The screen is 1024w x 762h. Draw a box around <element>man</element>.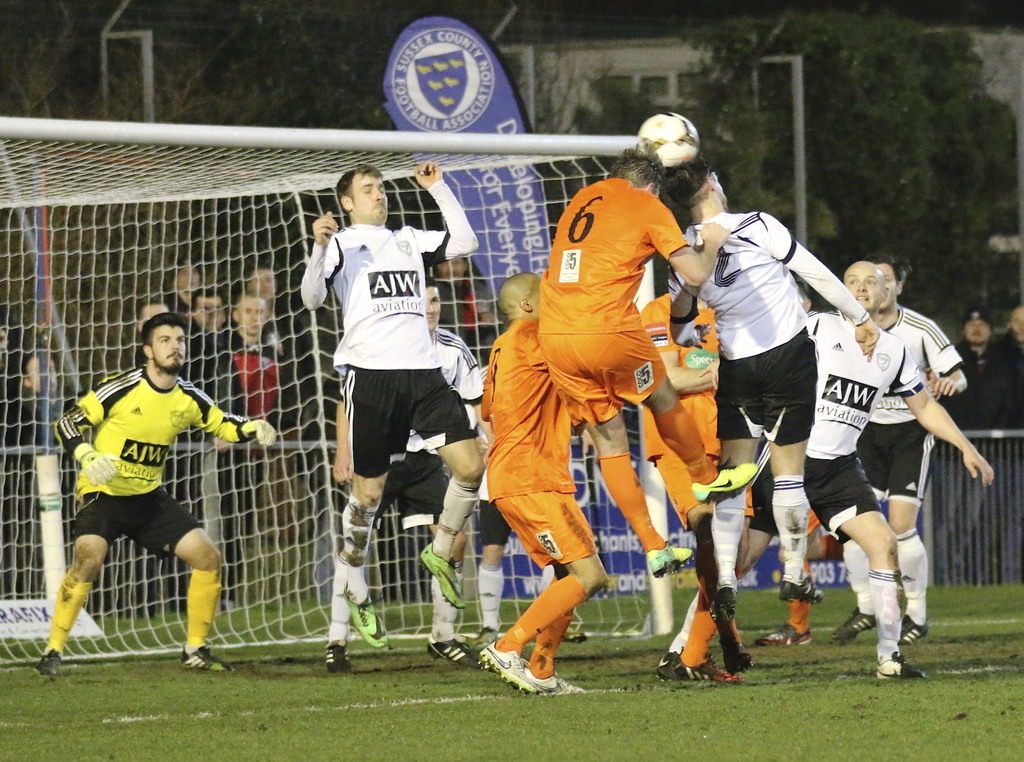
[x1=44, y1=298, x2=257, y2=673].
